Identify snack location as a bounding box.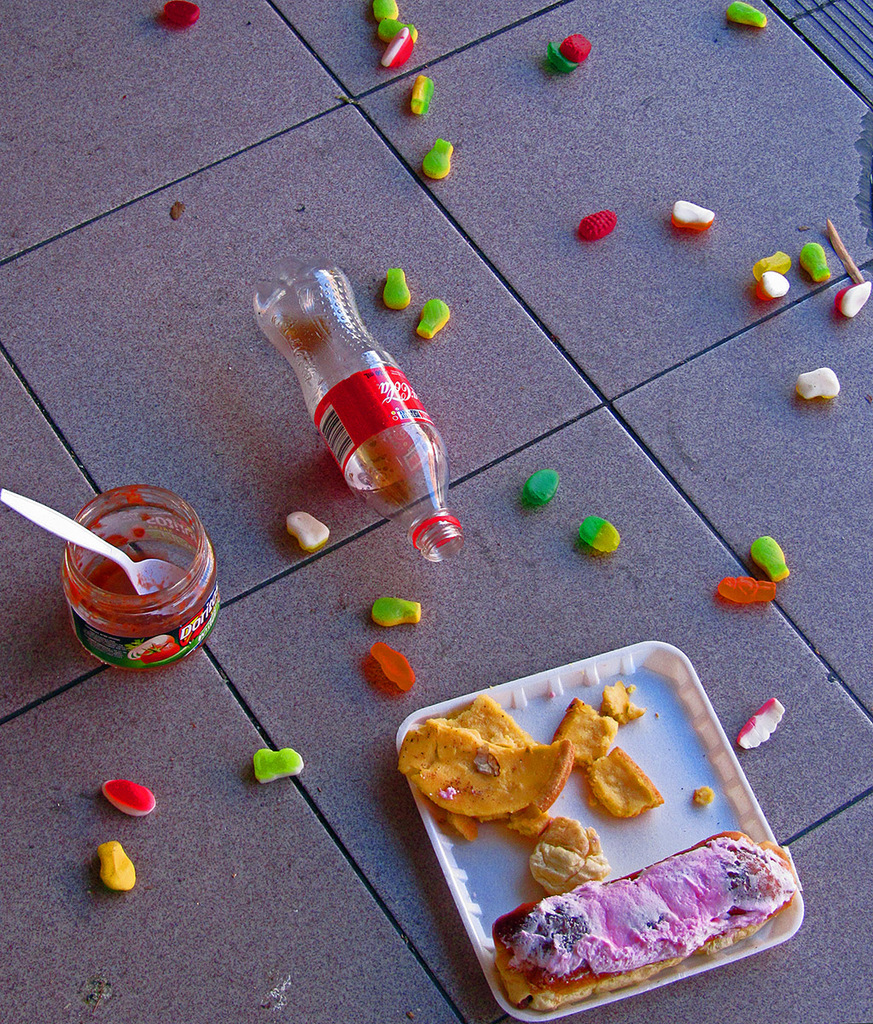
[751, 535, 789, 580].
